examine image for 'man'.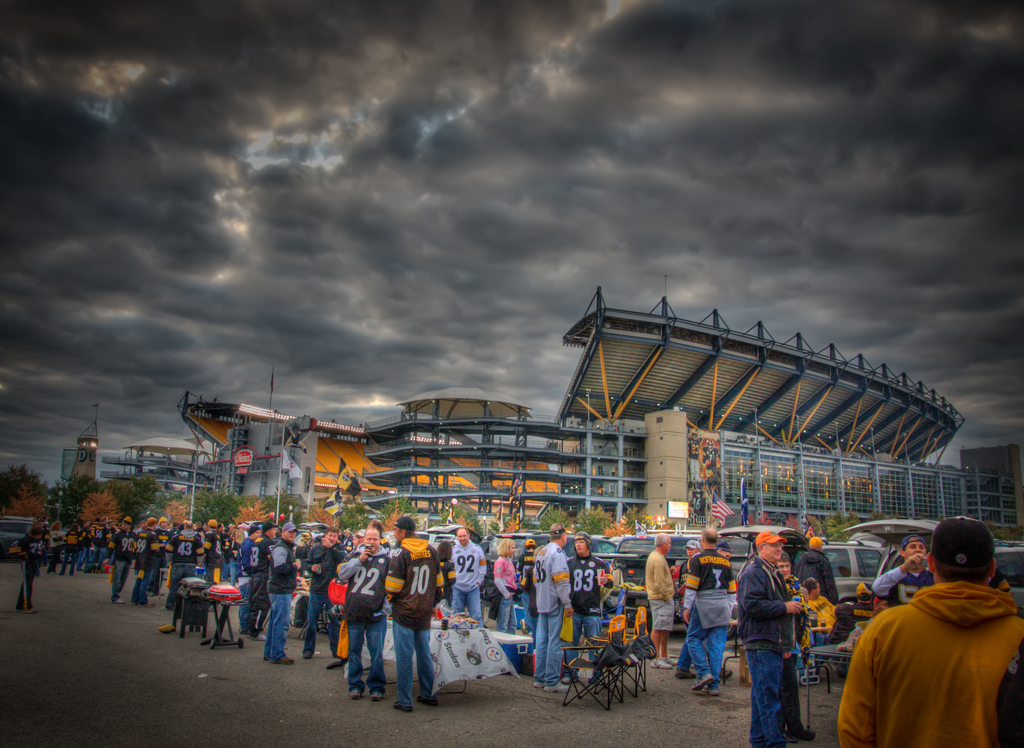
Examination result: 131:511:154:603.
